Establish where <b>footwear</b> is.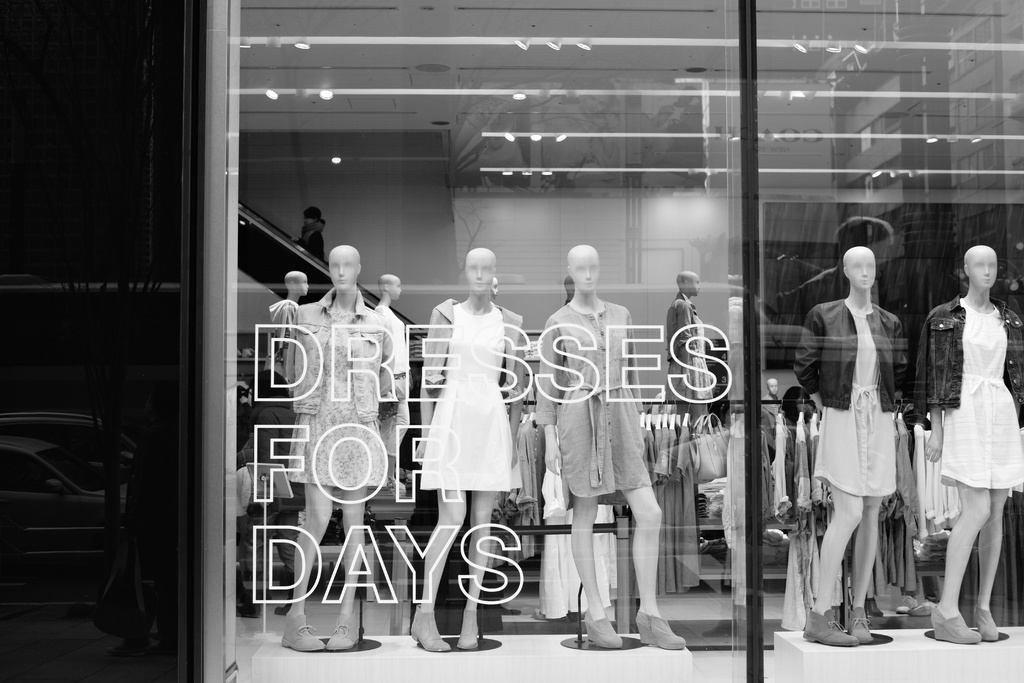
Established at box(977, 604, 1004, 649).
